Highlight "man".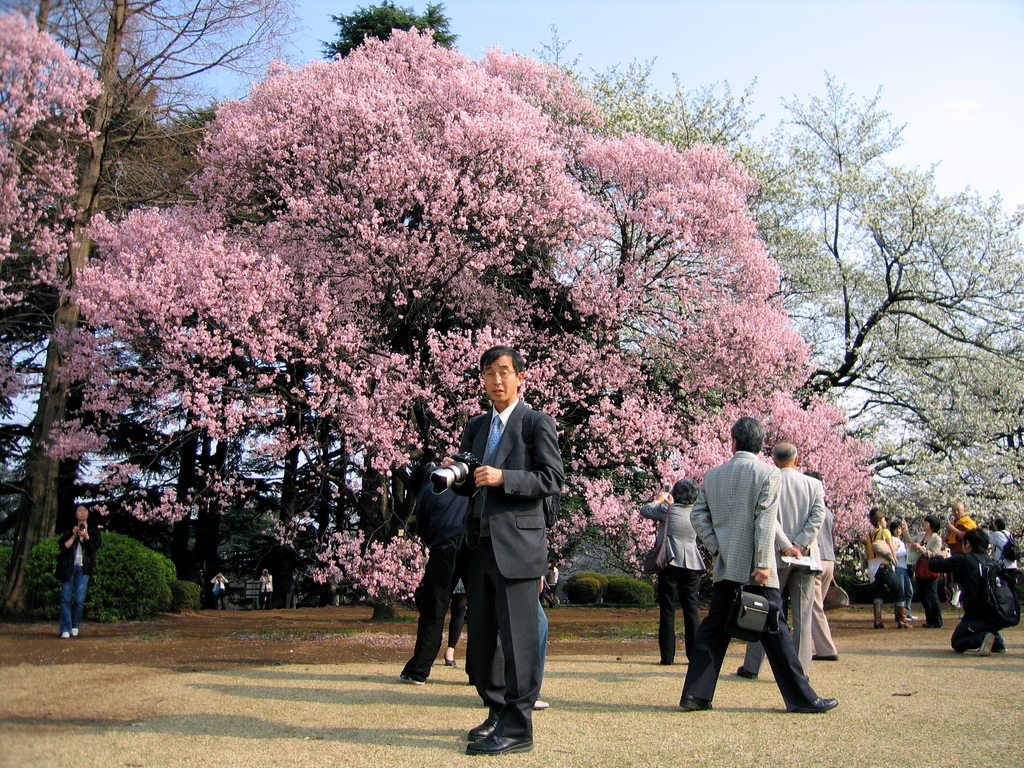
Highlighted region: <box>942,499,973,556</box>.
